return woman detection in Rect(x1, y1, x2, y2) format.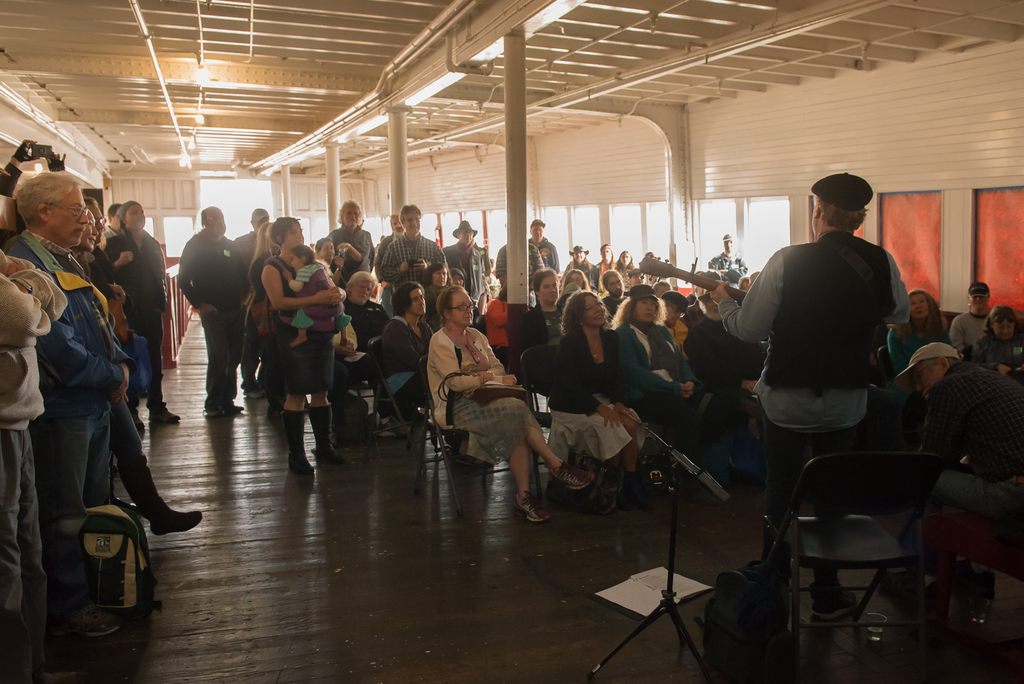
Rect(513, 264, 559, 354).
